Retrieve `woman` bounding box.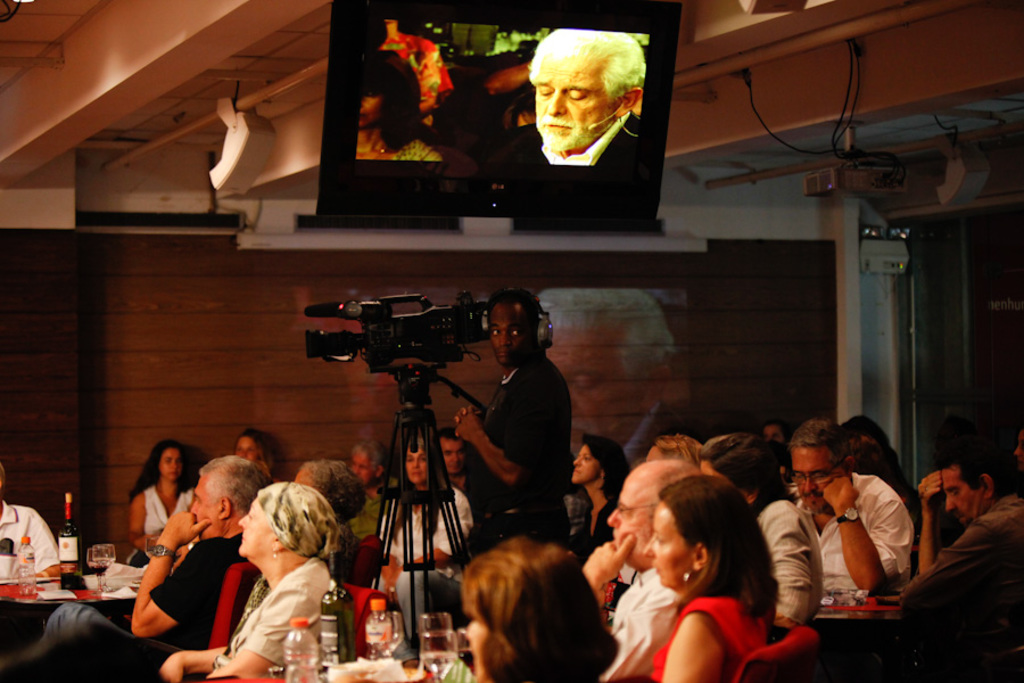
Bounding box: 131/437/159/561.
